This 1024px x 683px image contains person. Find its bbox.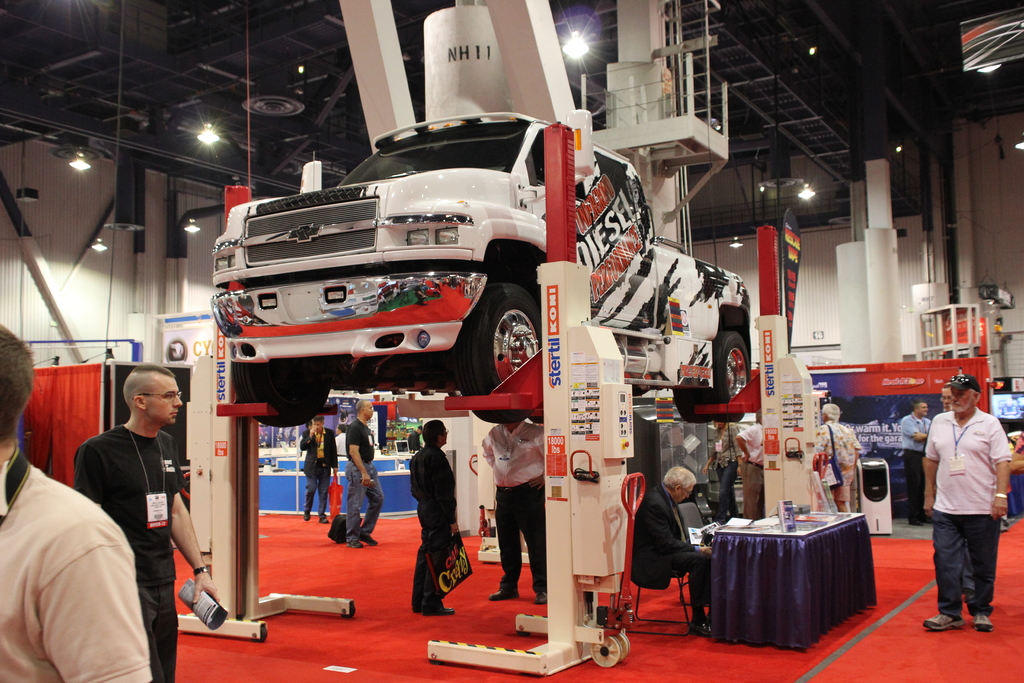
bbox=(806, 411, 867, 506).
